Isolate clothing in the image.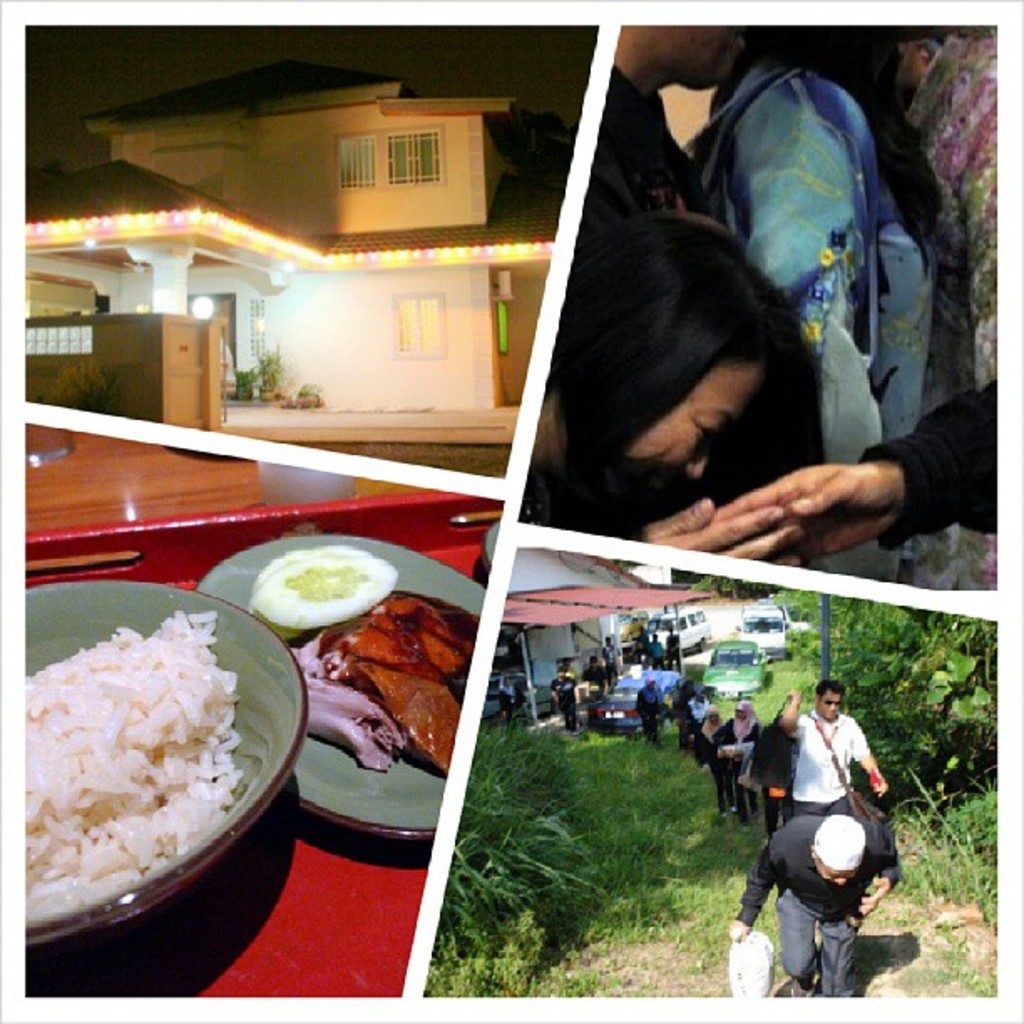
Isolated region: [x1=791, y1=708, x2=872, y2=817].
